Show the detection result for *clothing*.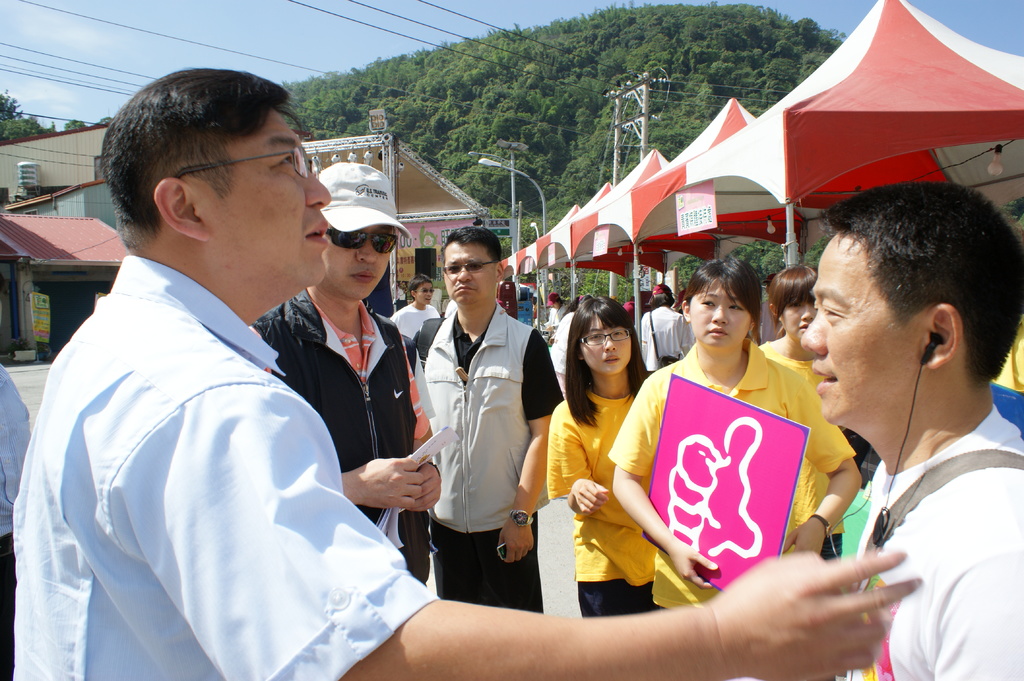
(x1=250, y1=276, x2=420, y2=518).
